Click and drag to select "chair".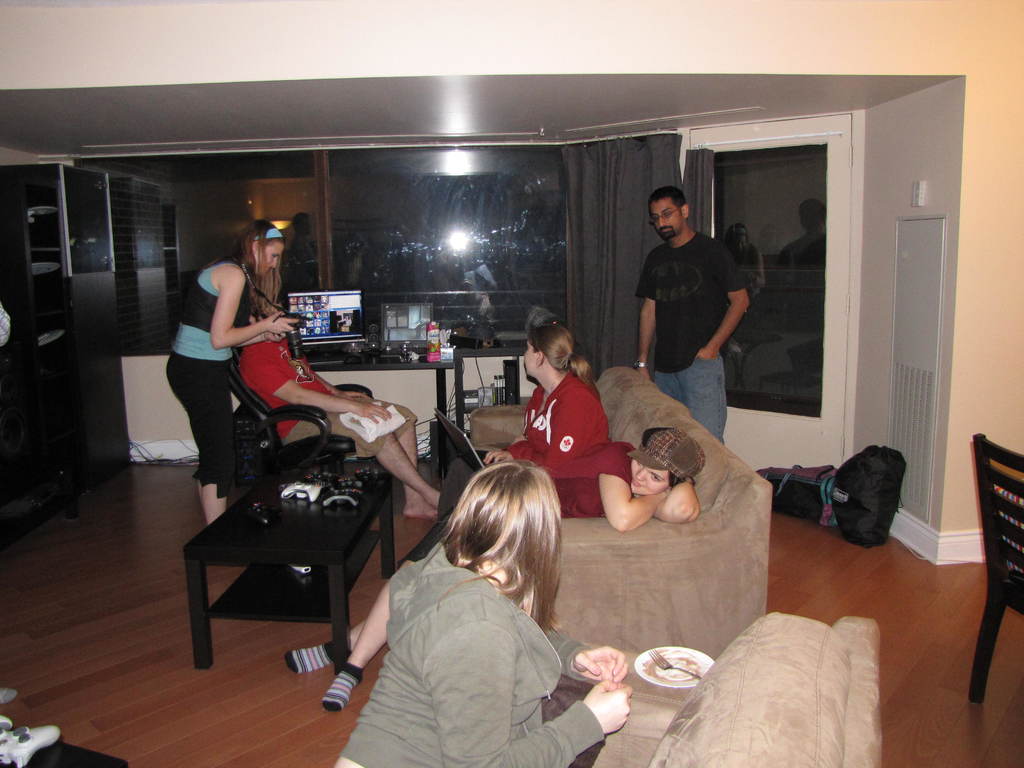
Selection: box=[968, 428, 1023, 700].
